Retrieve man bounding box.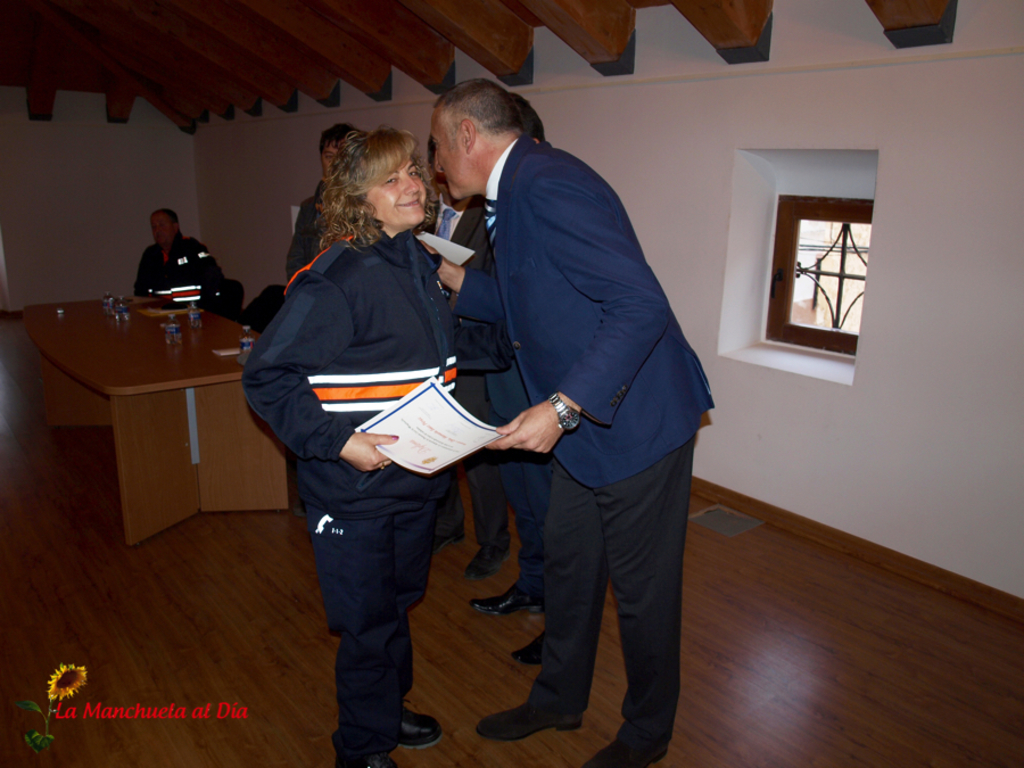
Bounding box: [418, 76, 703, 767].
